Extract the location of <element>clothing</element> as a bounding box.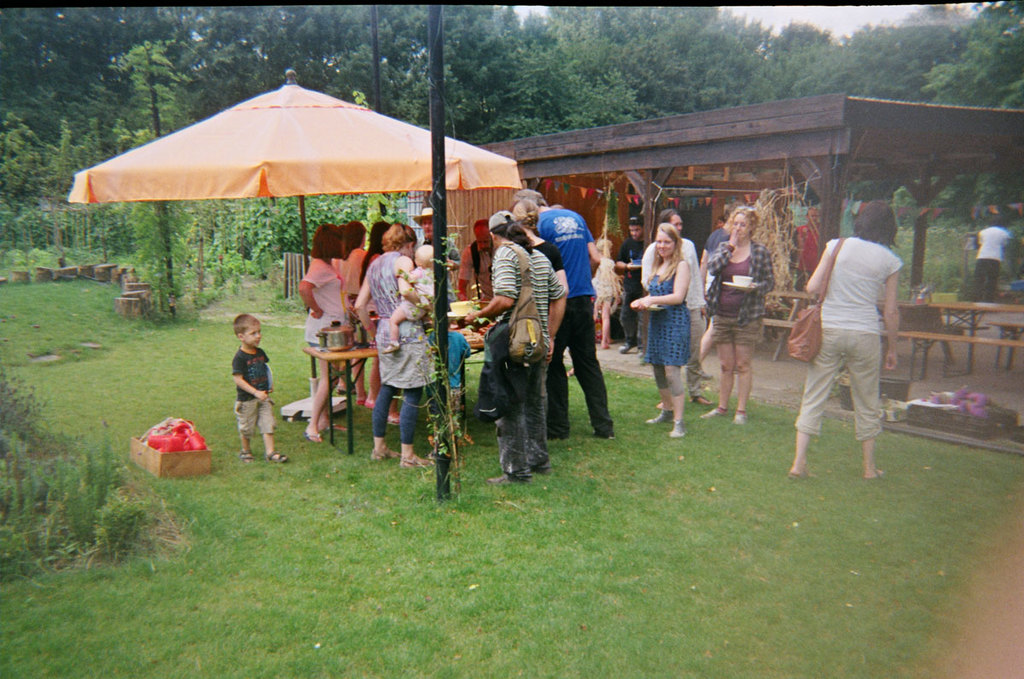
<bbox>537, 204, 615, 438</bbox>.
